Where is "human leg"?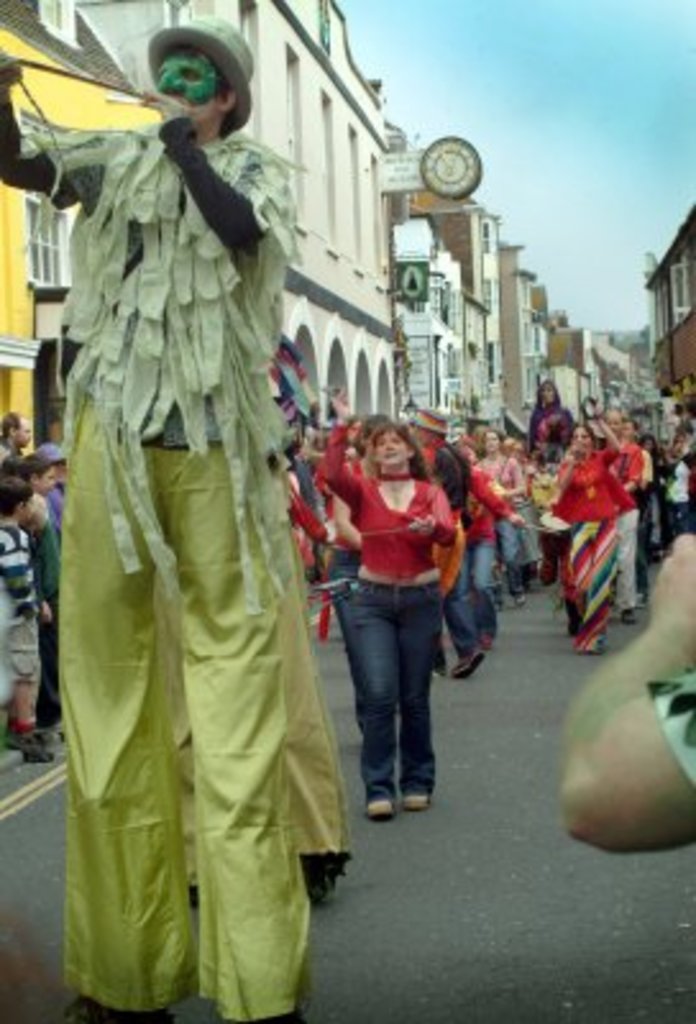
333:579:402:814.
